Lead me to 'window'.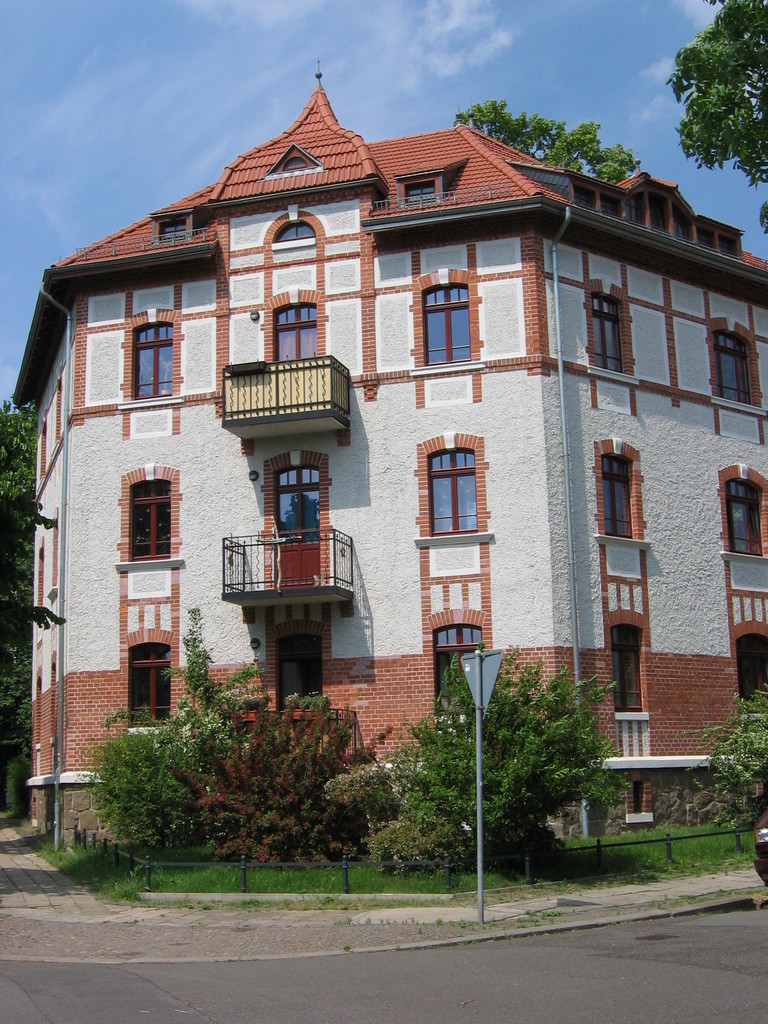
Lead to BBox(739, 636, 767, 706).
